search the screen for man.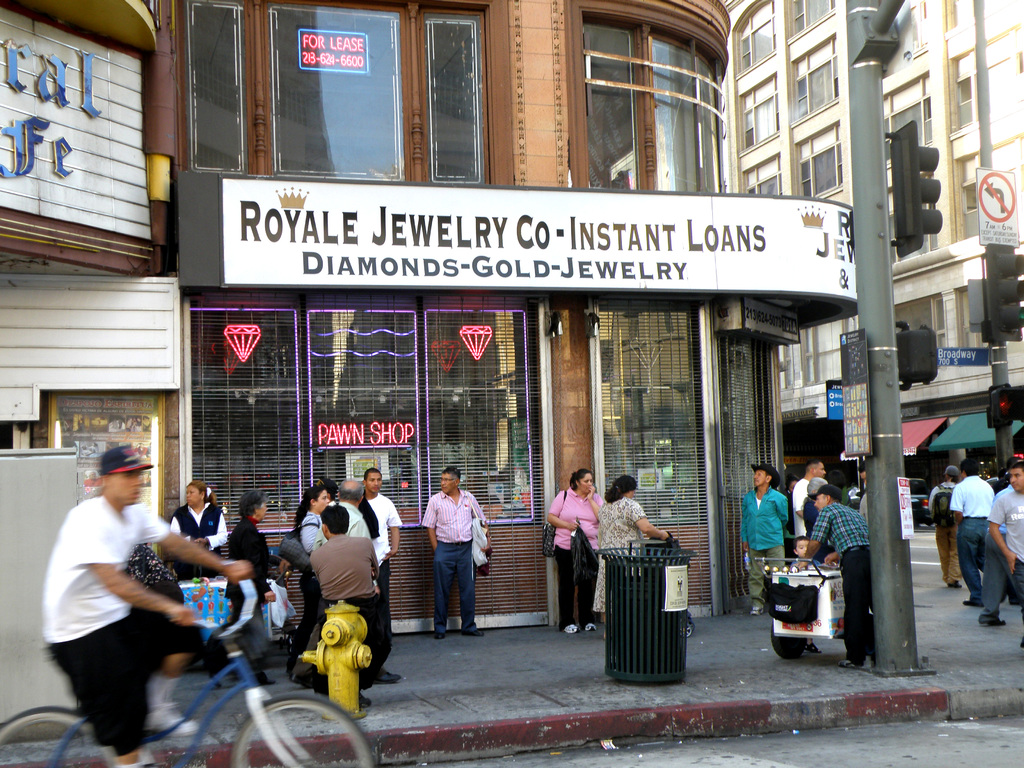
Found at rect(420, 465, 486, 641).
